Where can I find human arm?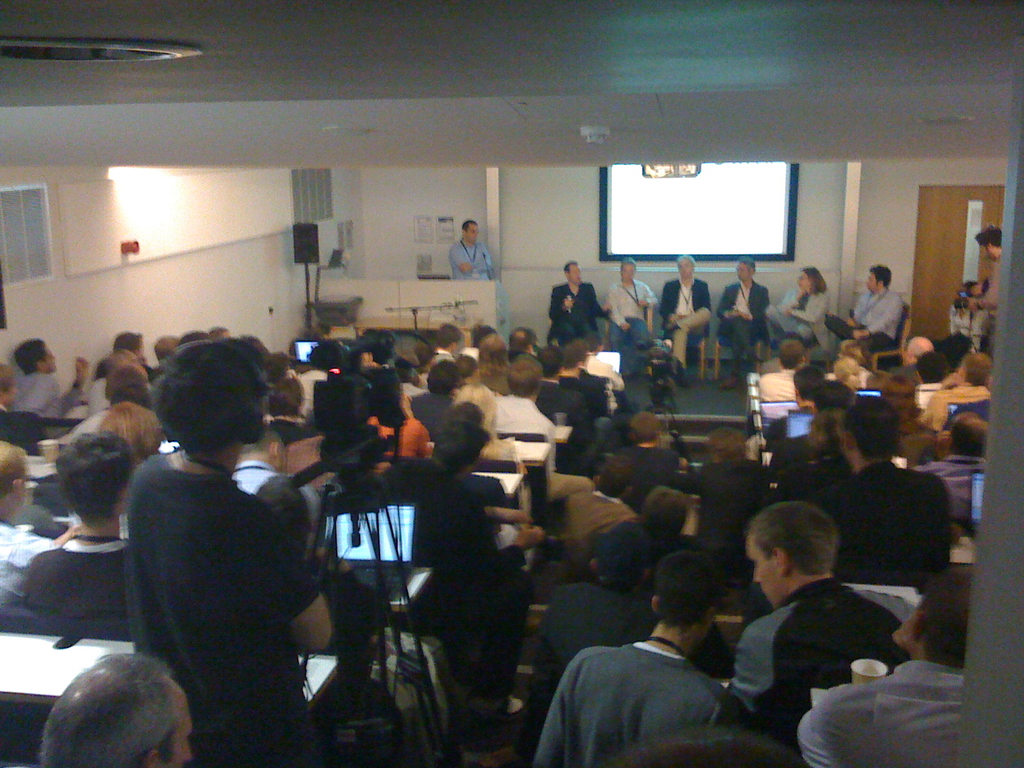
You can find it at box(589, 284, 610, 319).
